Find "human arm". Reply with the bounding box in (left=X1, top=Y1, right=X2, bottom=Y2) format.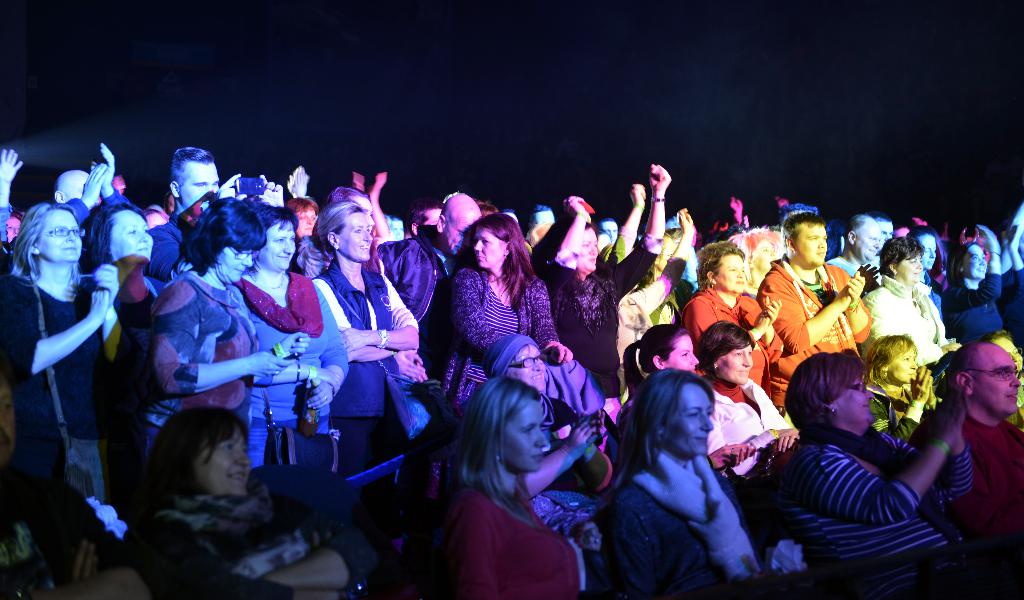
(left=145, top=170, right=249, bottom=274).
